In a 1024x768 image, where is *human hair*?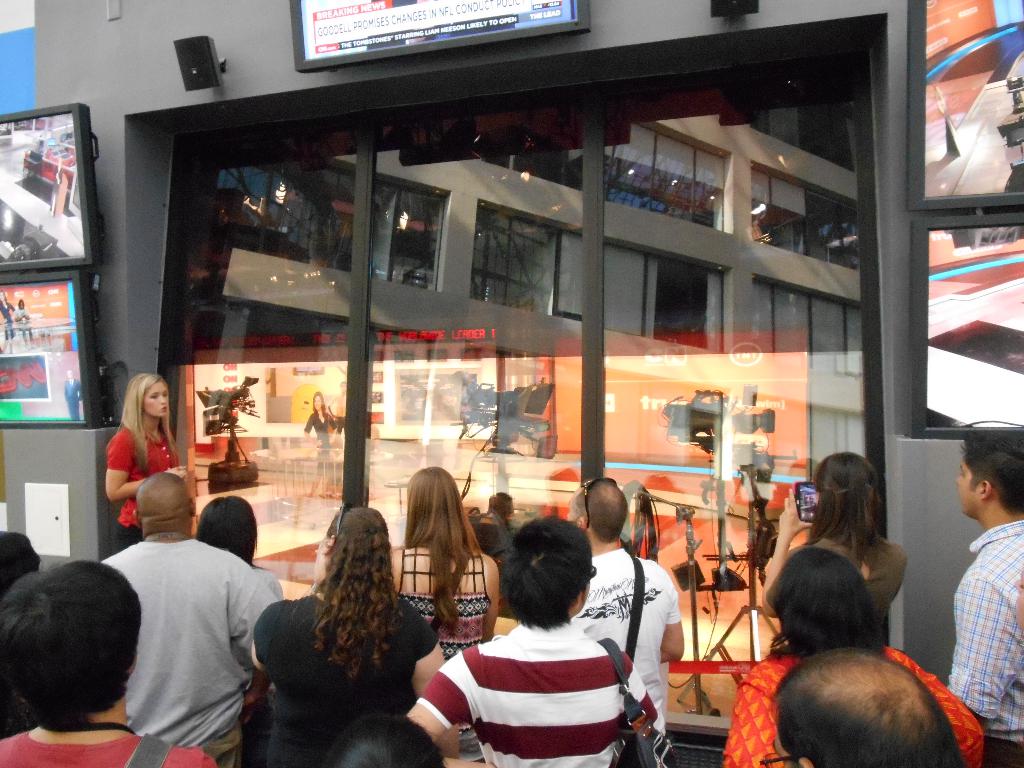
bbox(195, 496, 259, 564).
